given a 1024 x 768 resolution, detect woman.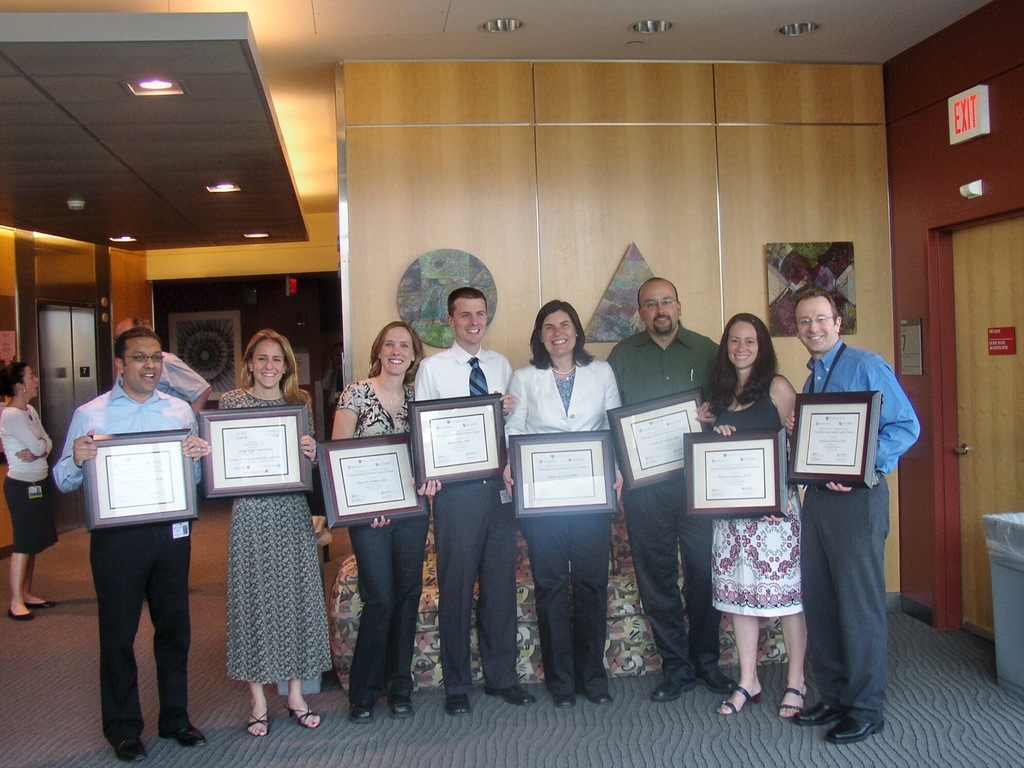
l=705, t=315, r=806, b=719.
